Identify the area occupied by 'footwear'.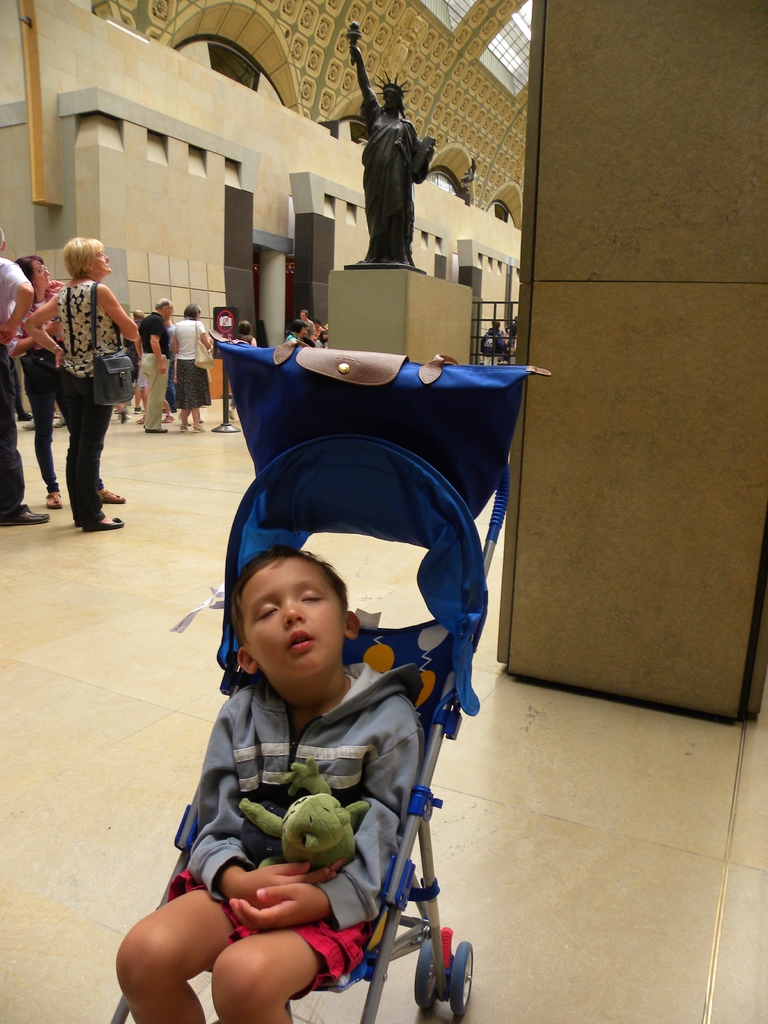
Area: 136:417:145:424.
